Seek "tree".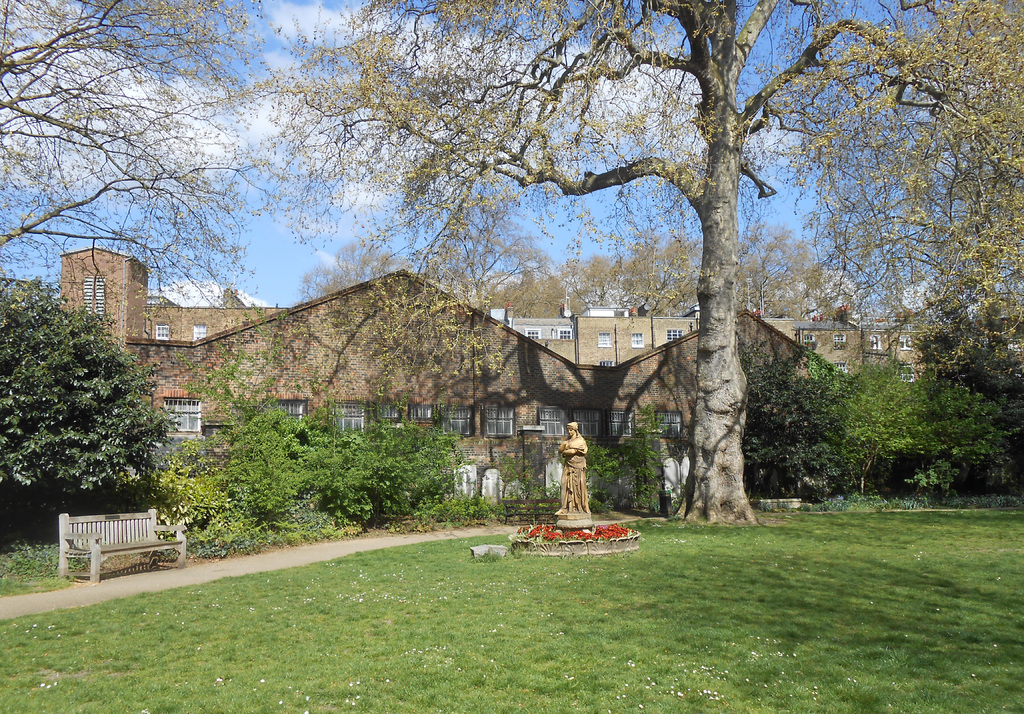
[17,276,164,551].
